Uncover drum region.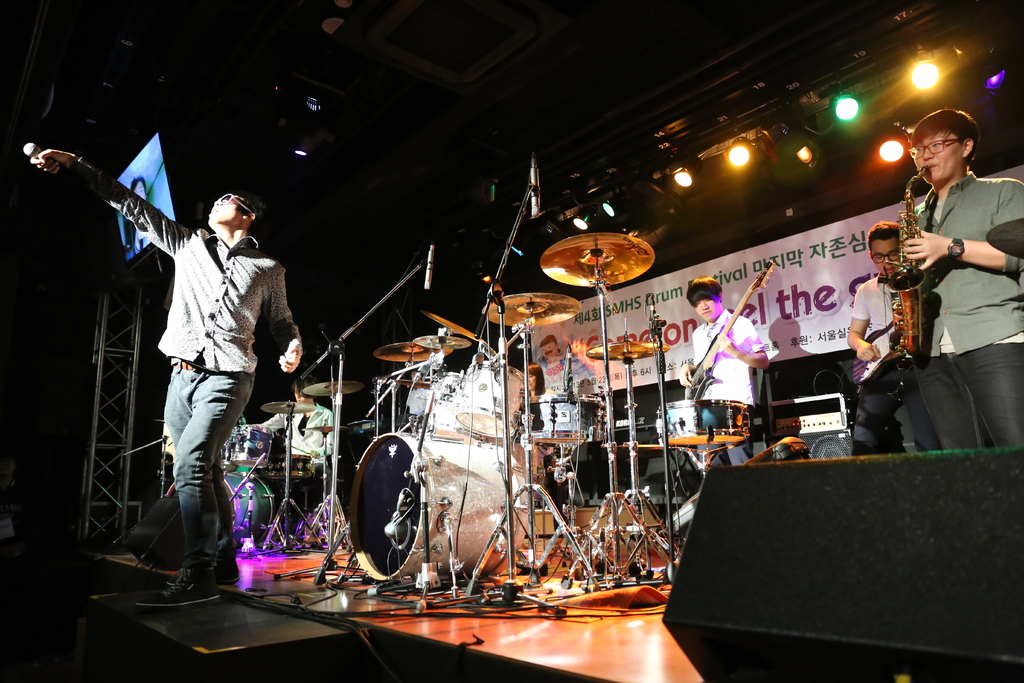
Uncovered: [left=538, top=392, right=581, bottom=441].
